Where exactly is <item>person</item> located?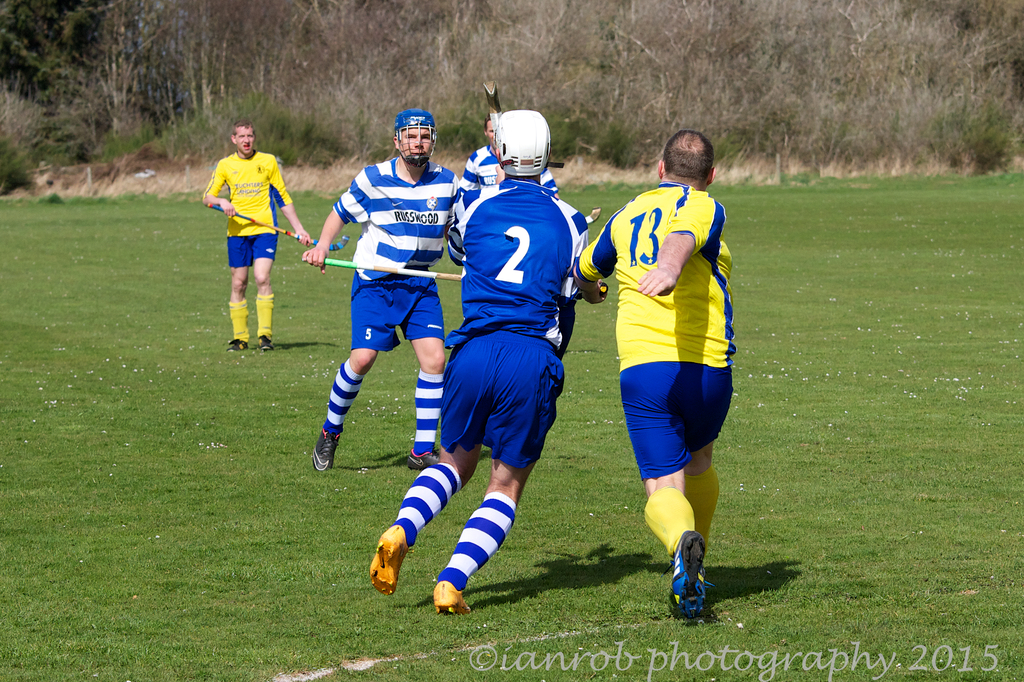
Its bounding box is [left=453, top=117, right=499, bottom=198].
